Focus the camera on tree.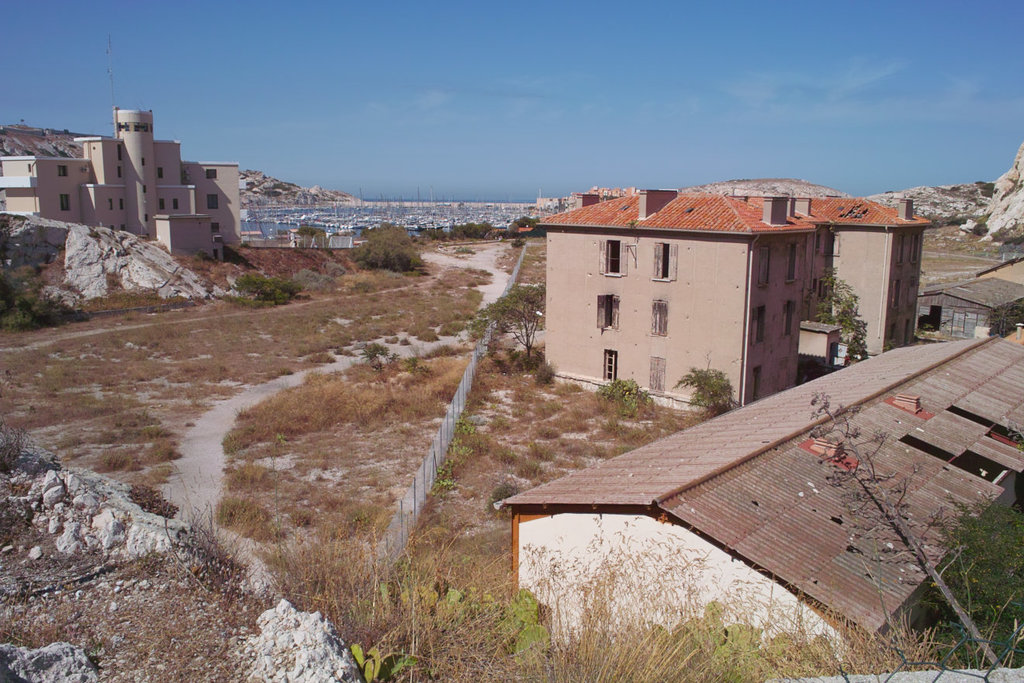
Focus region: x1=349, y1=222, x2=431, y2=269.
